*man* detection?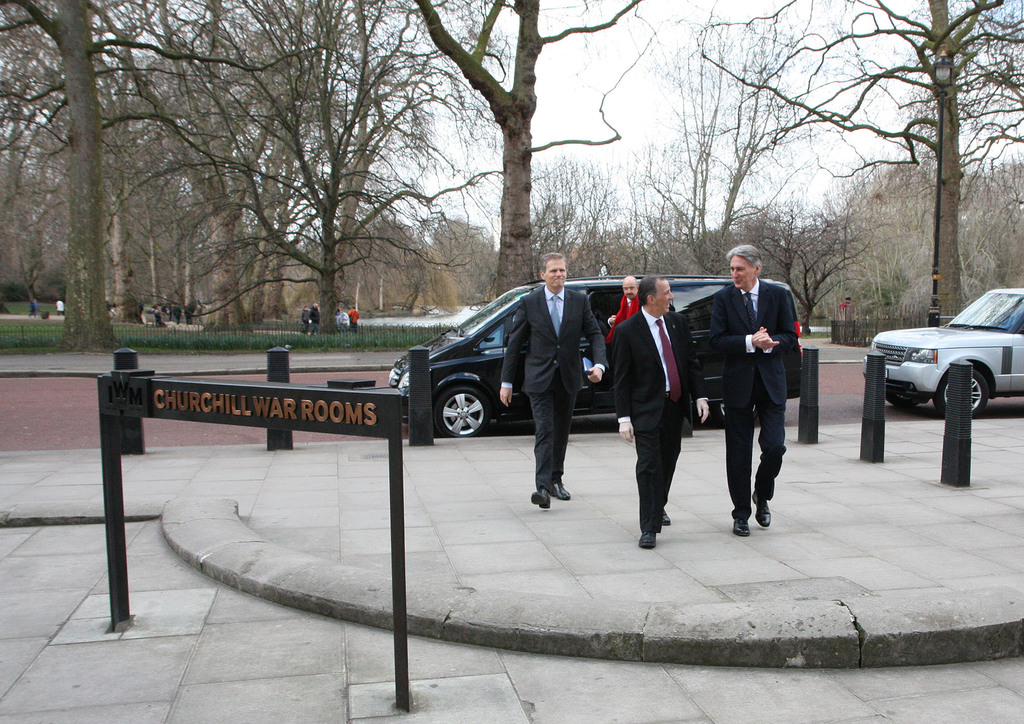
(x1=56, y1=300, x2=68, y2=321)
